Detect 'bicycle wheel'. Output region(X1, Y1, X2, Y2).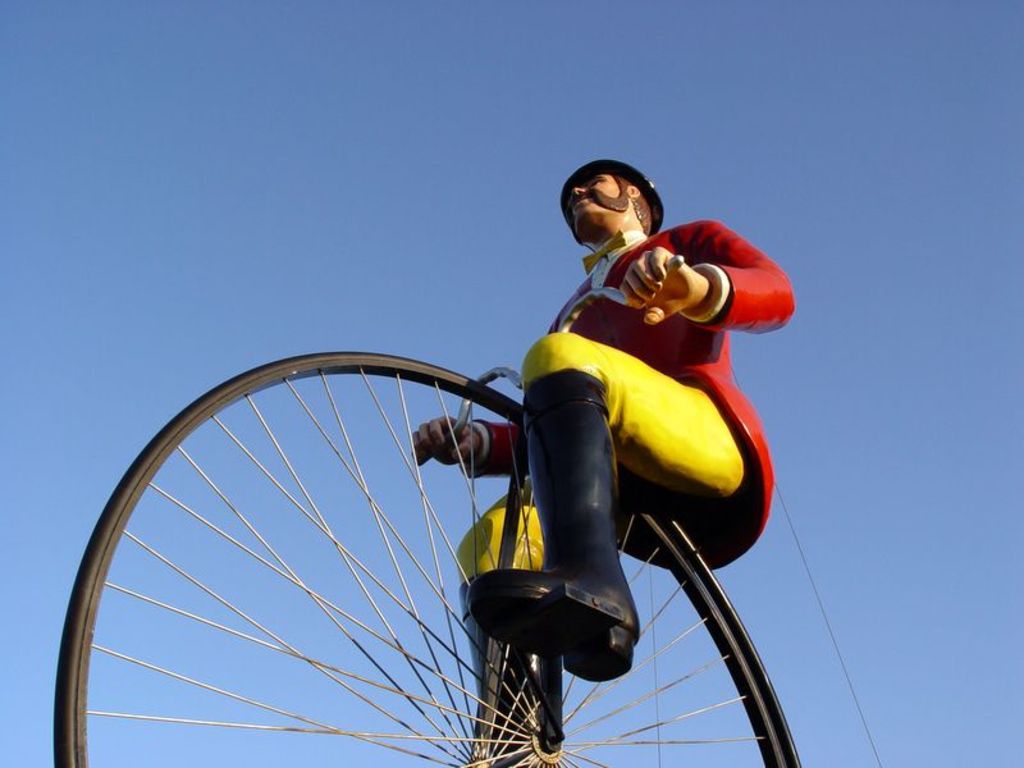
region(95, 305, 728, 746).
